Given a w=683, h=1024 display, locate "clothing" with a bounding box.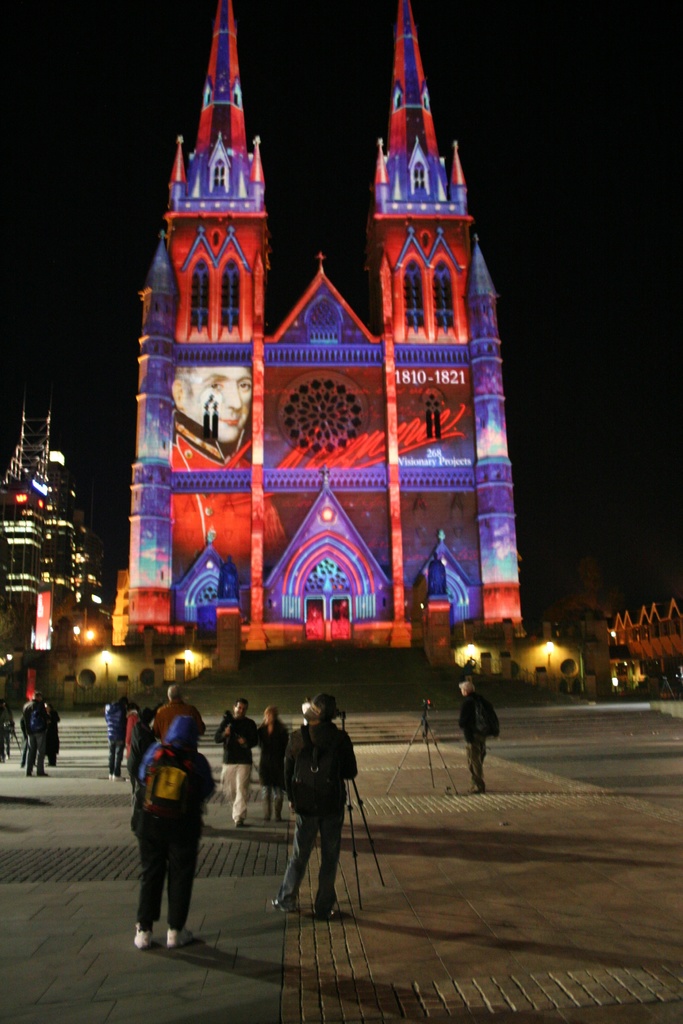
Located: <box>222,722,246,822</box>.
